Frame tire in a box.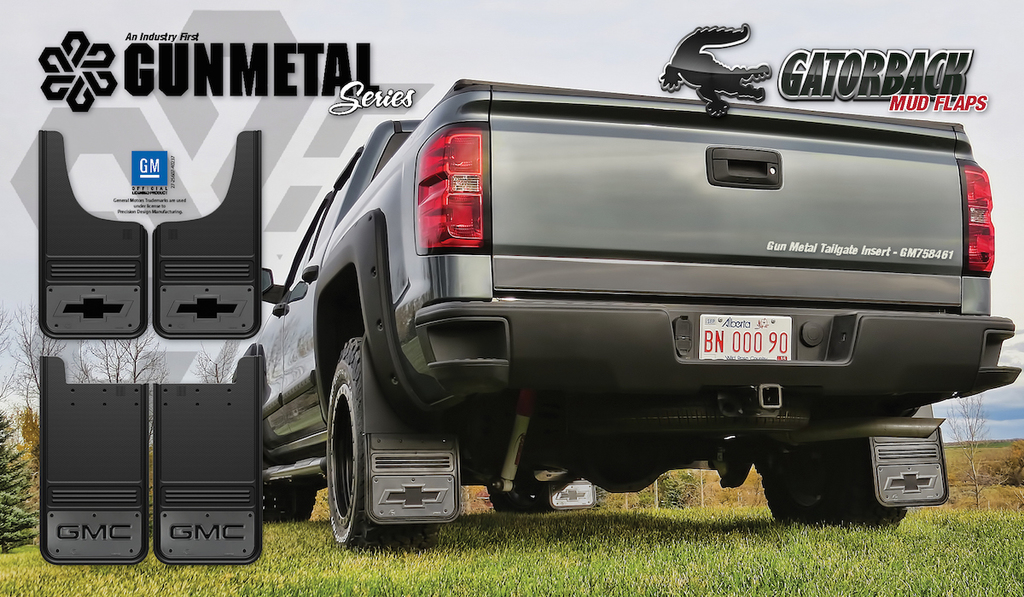
264 479 317 520.
